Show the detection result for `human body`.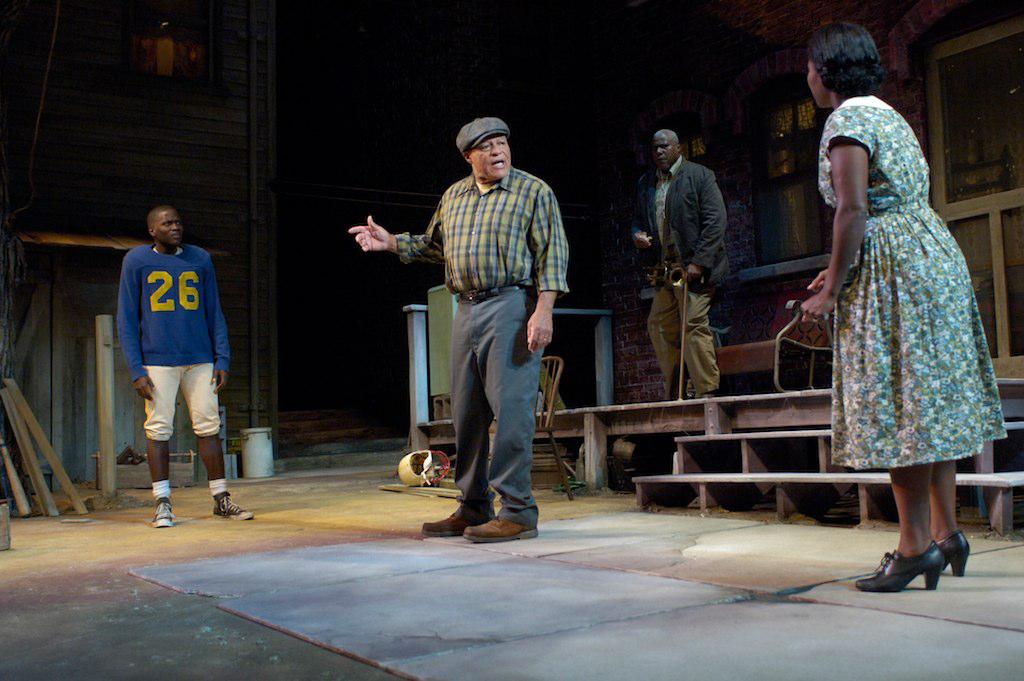
region(122, 202, 253, 508).
